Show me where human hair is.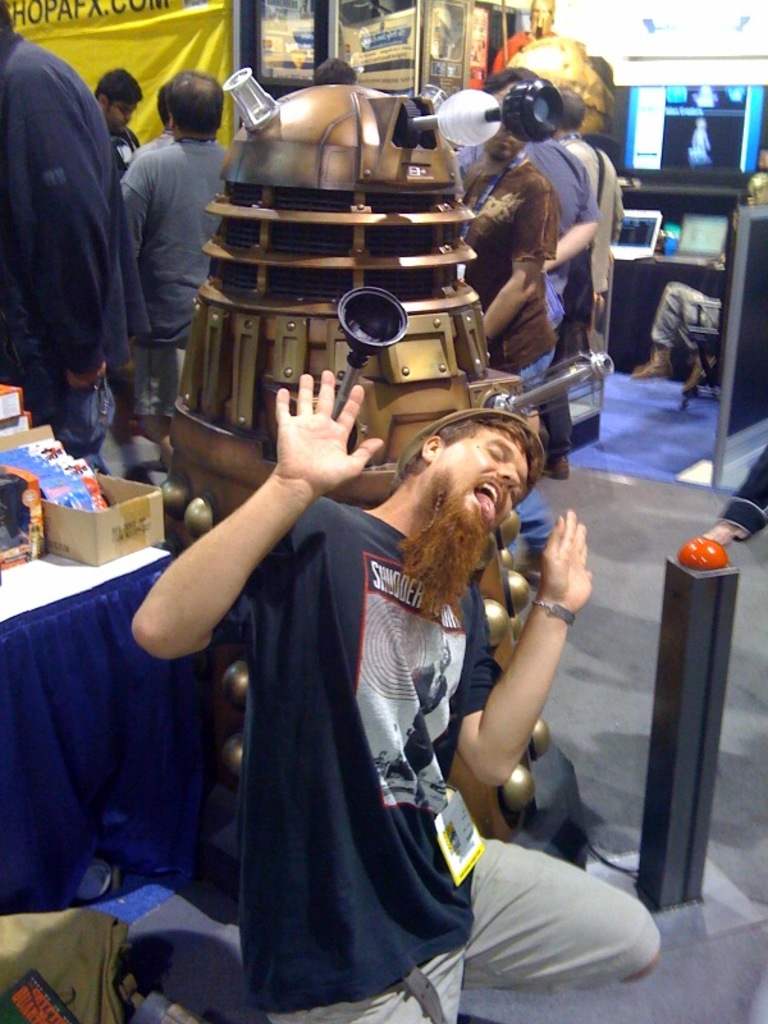
human hair is at select_region(556, 87, 582, 132).
